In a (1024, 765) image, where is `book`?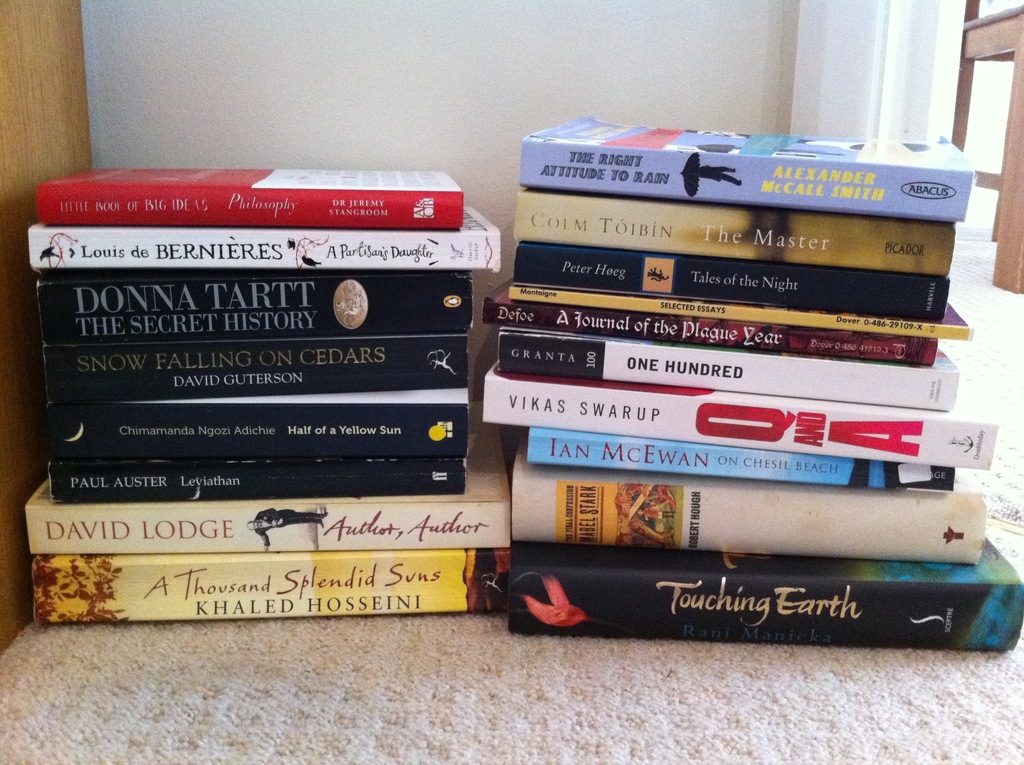
[left=500, top=545, right=1022, bottom=641].
